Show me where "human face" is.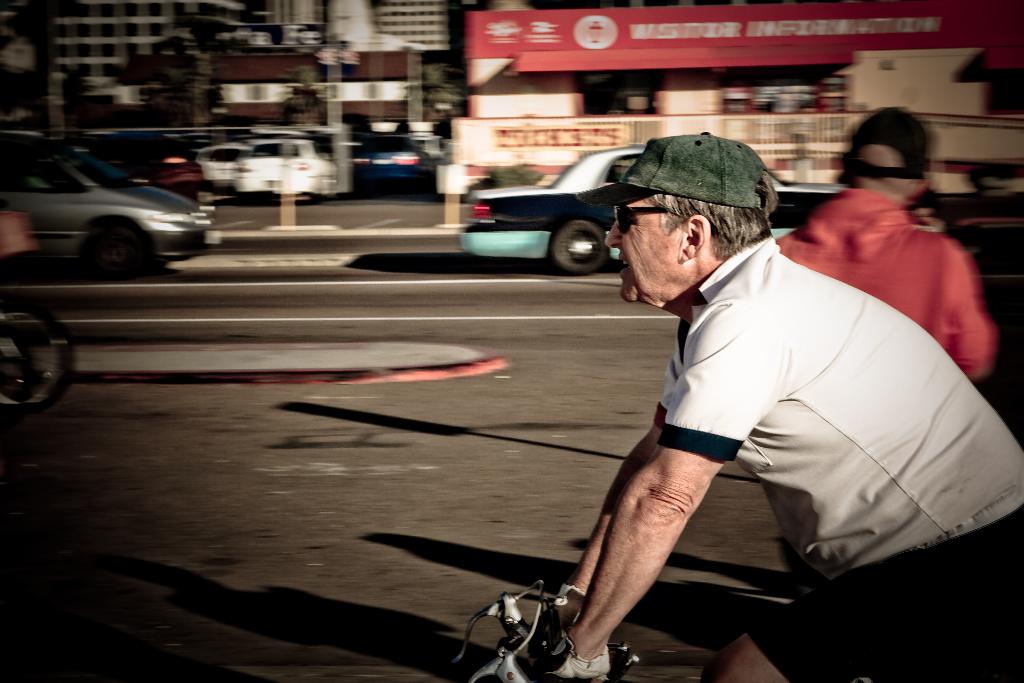
"human face" is at <region>603, 186, 688, 302</region>.
